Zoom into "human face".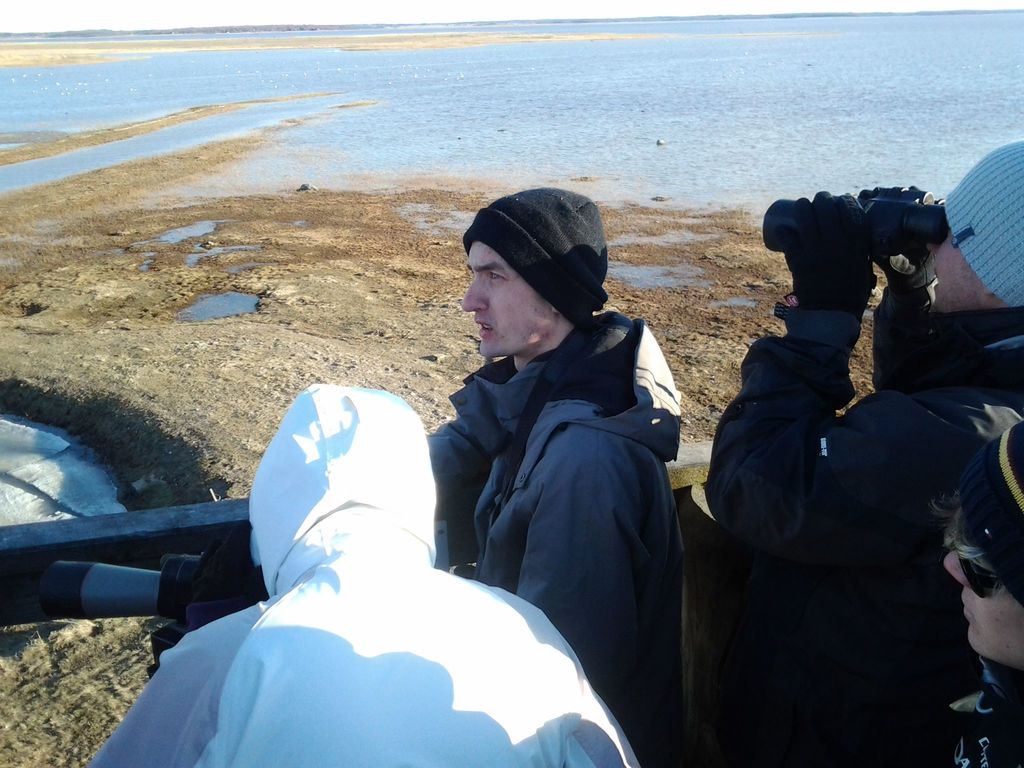
Zoom target: <region>464, 243, 547, 357</region>.
